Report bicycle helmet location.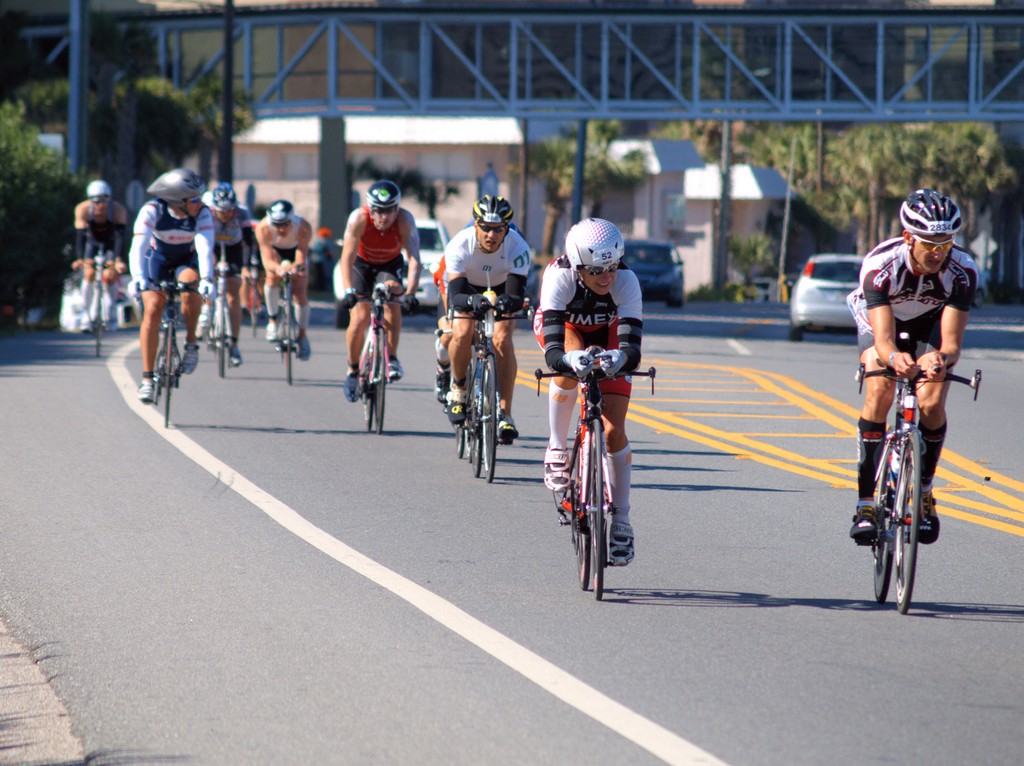
Report: locate(265, 205, 291, 228).
